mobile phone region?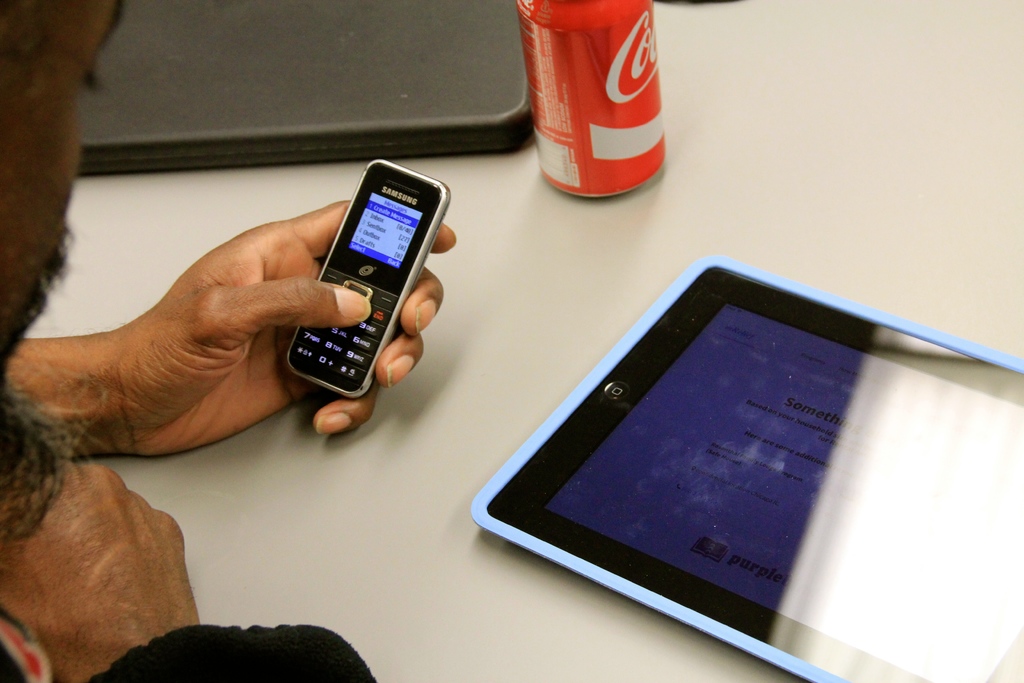
bbox=[299, 161, 457, 413]
